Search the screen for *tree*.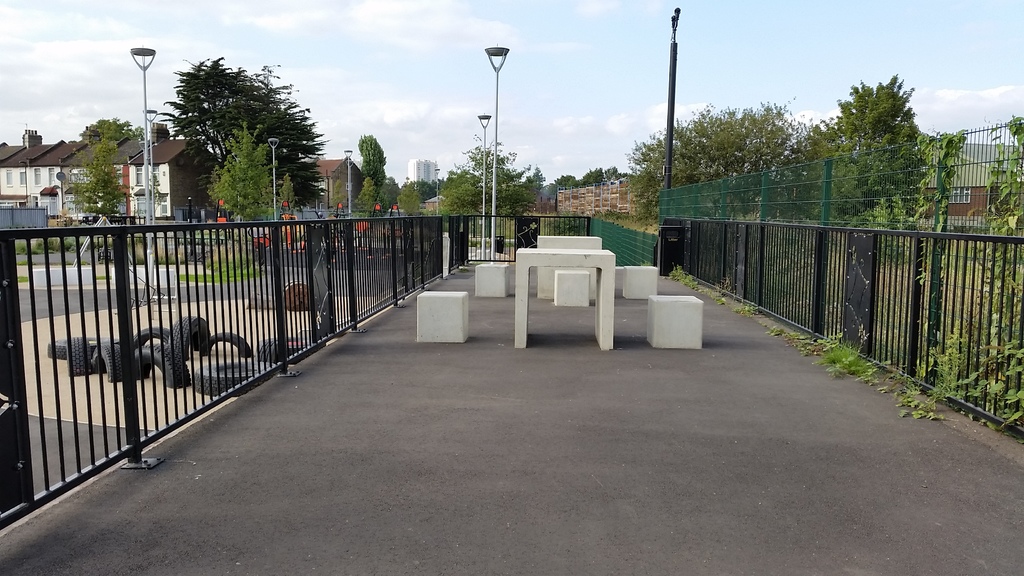
Found at 620 99 810 205.
